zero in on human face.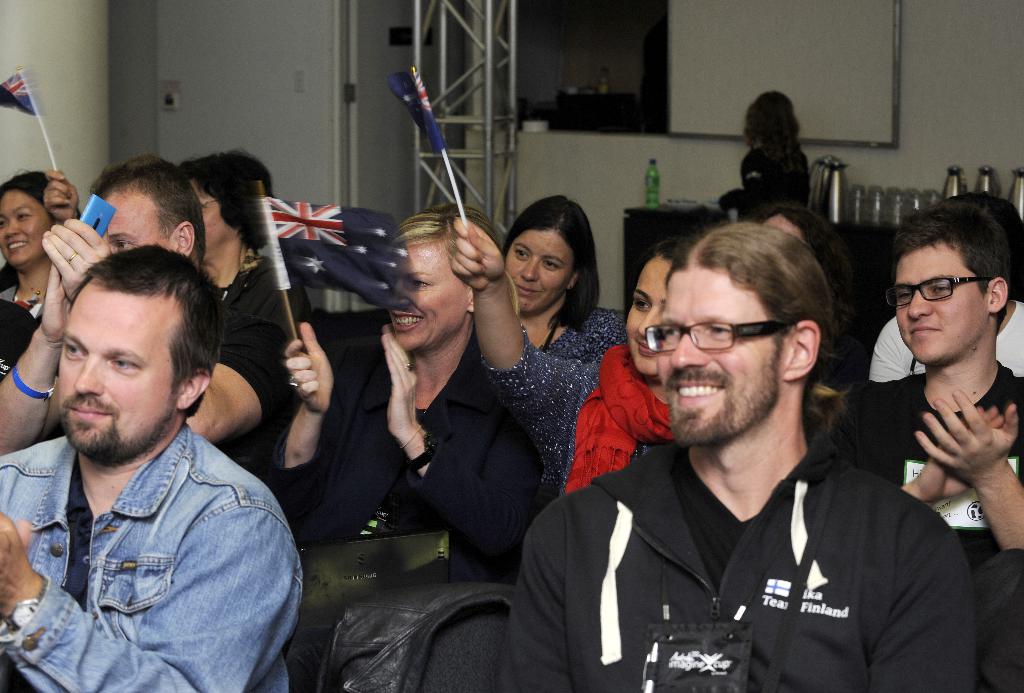
Zeroed in: left=622, top=250, right=673, bottom=373.
